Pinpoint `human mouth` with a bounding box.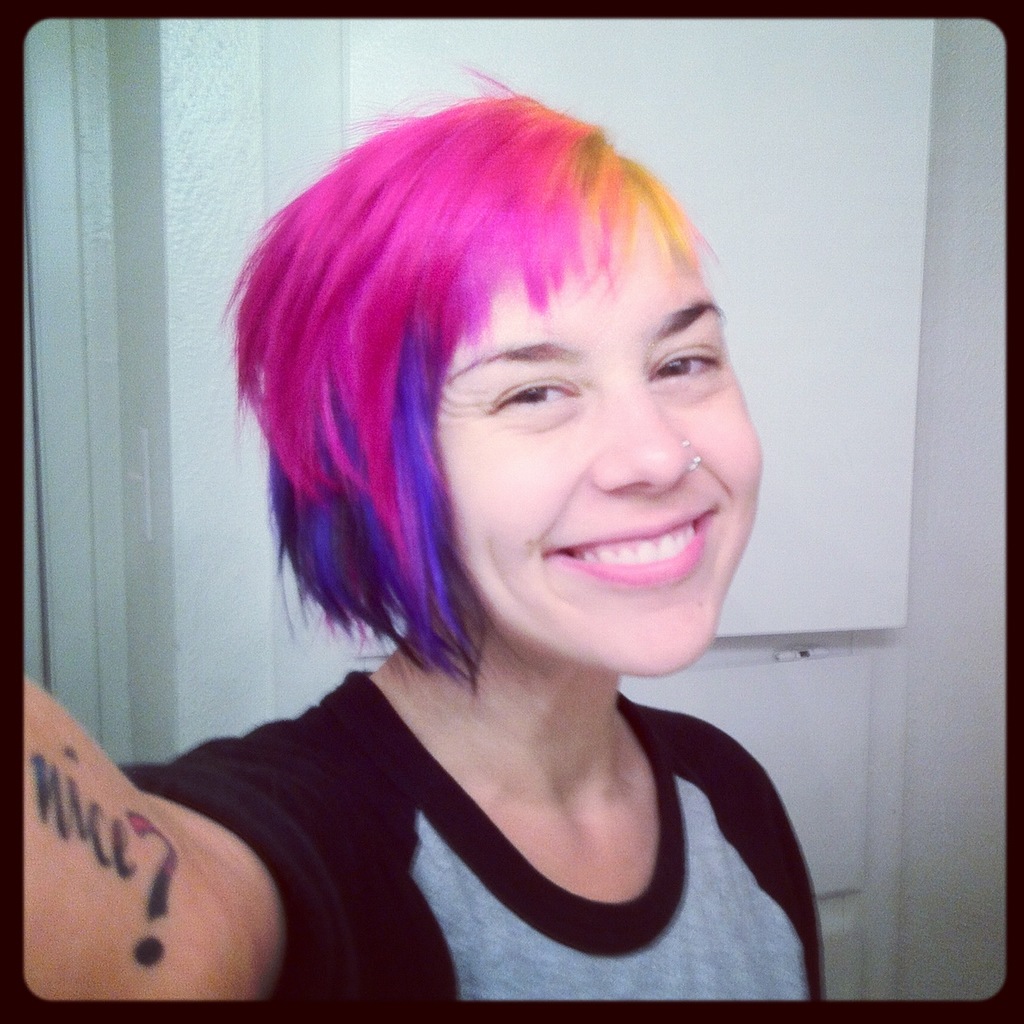
x1=546 y1=510 x2=712 y2=586.
